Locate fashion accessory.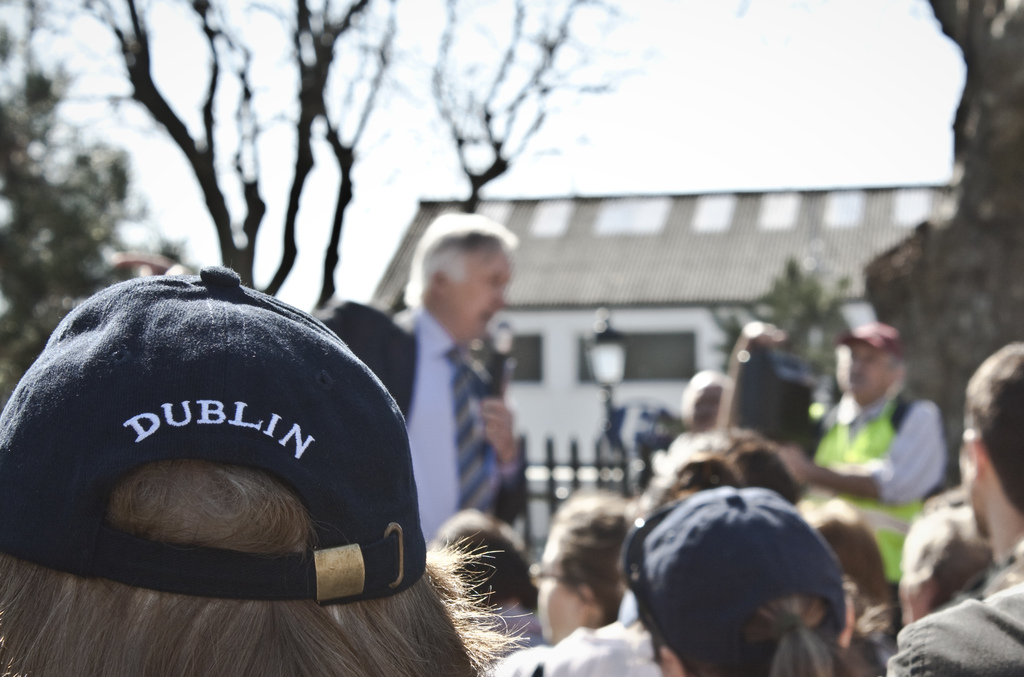
Bounding box: <region>832, 321, 906, 357</region>.
